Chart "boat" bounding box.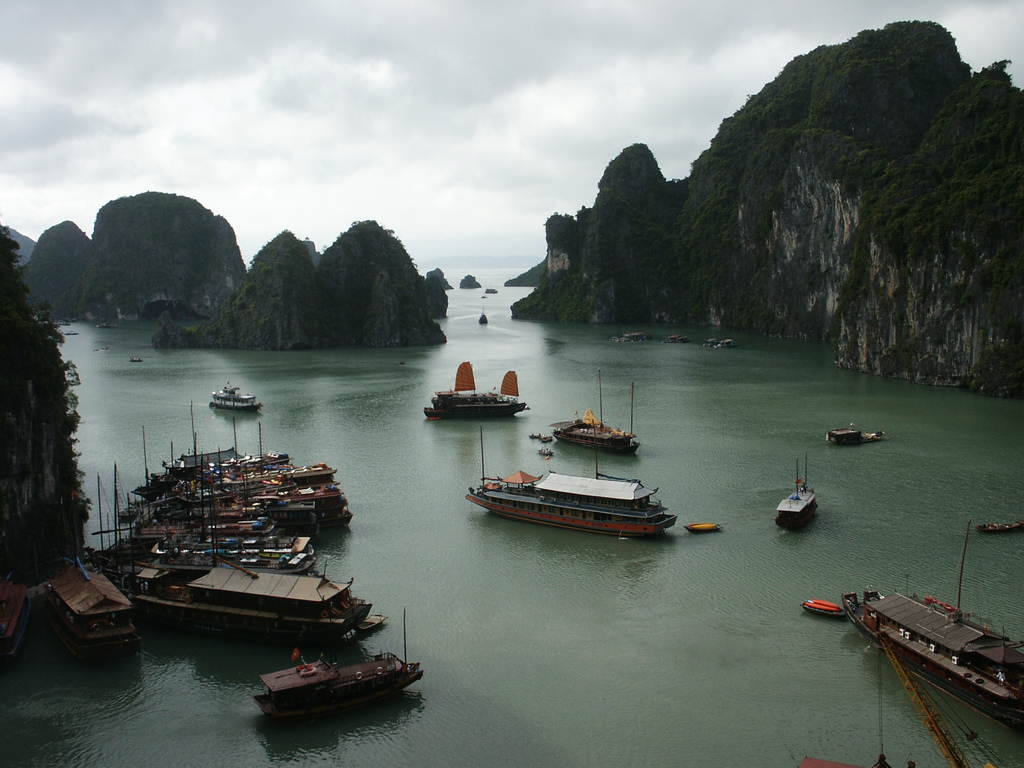
Charted: 205:380:264:415.
